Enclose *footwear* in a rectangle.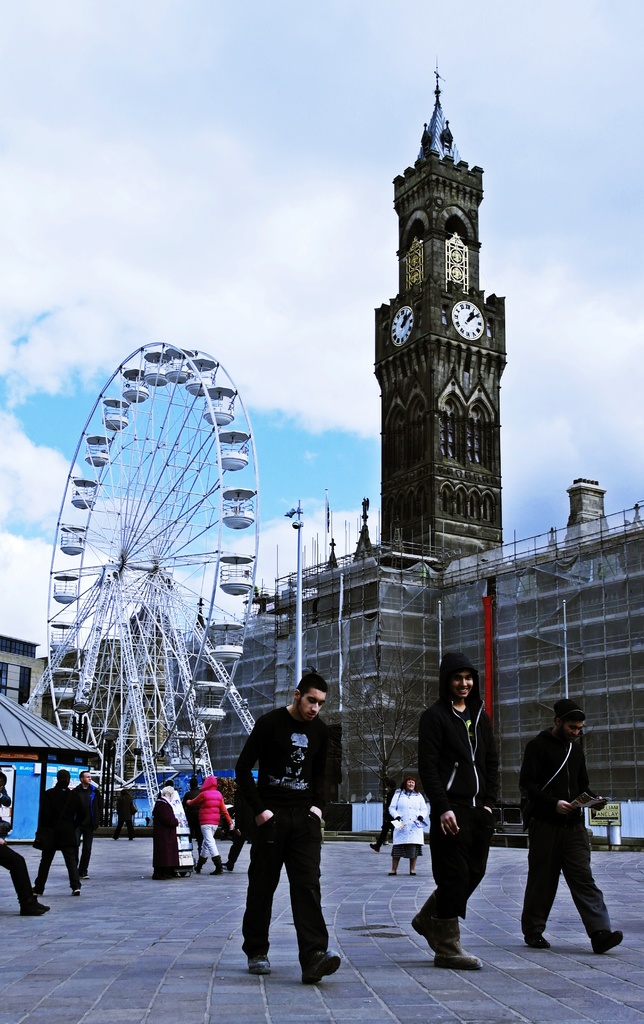
[left=409, top=870, right=418, bottom=876].
